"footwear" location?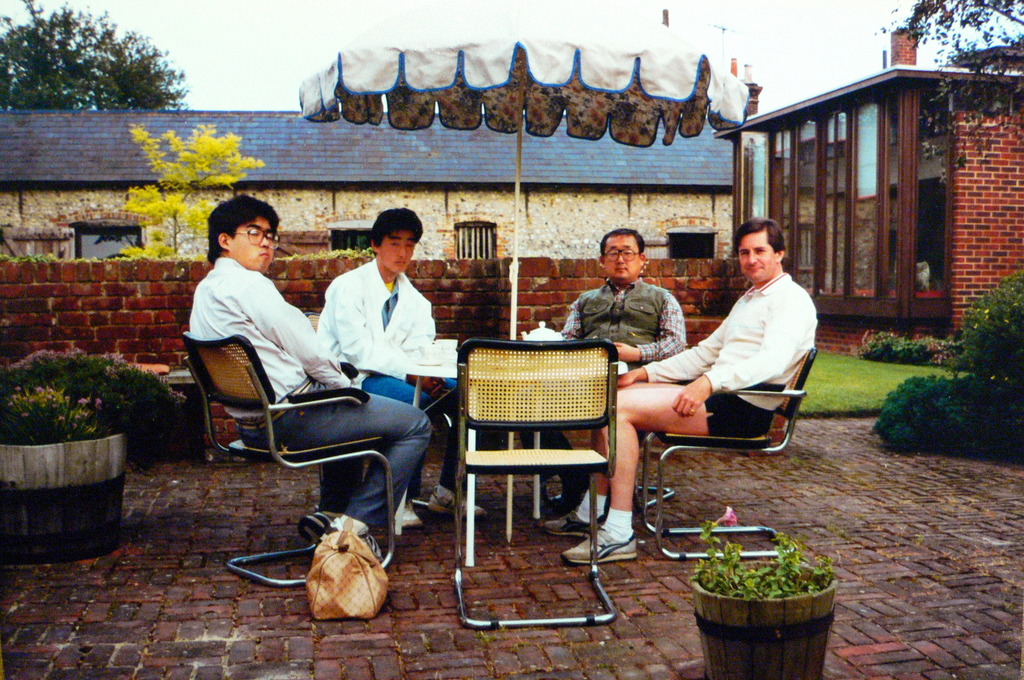
crop(400, 493, 424, 531)
